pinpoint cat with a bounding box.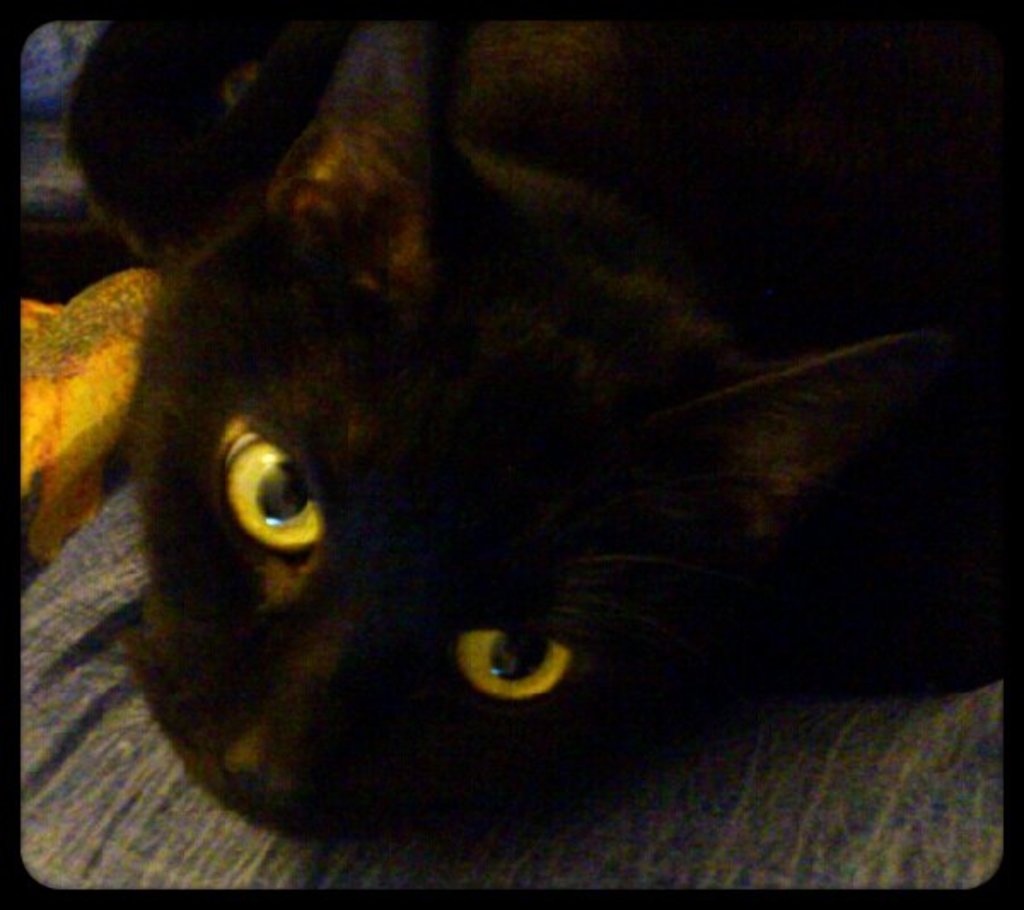
bbox=(61, 12, 1022, 872).
